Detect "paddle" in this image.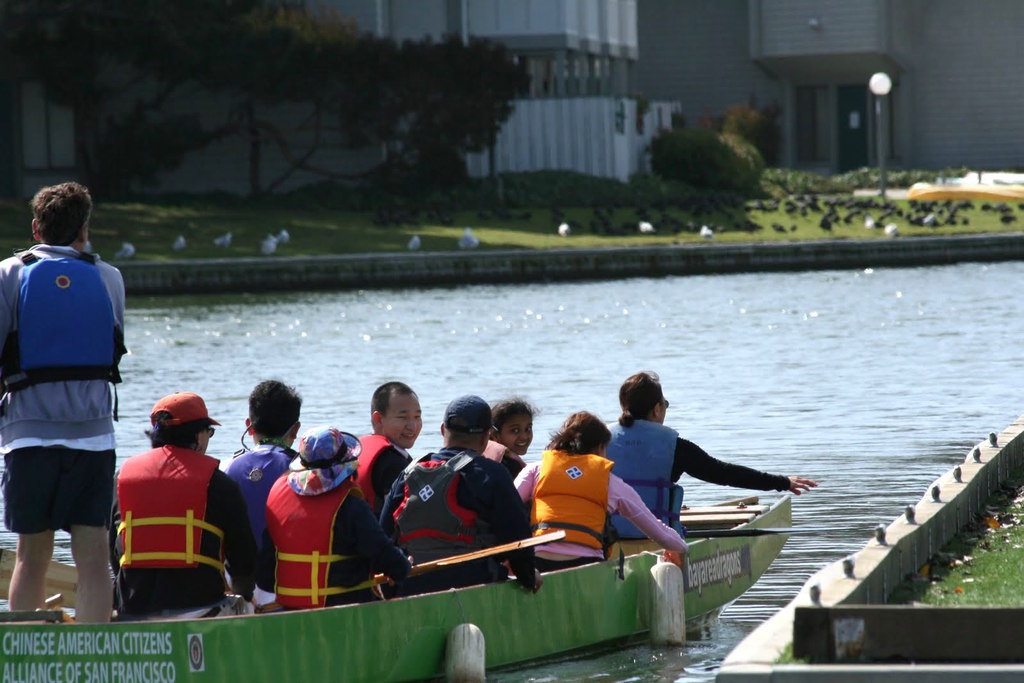
Detection: x1=375 y1=527 x2=569 y2=582.
